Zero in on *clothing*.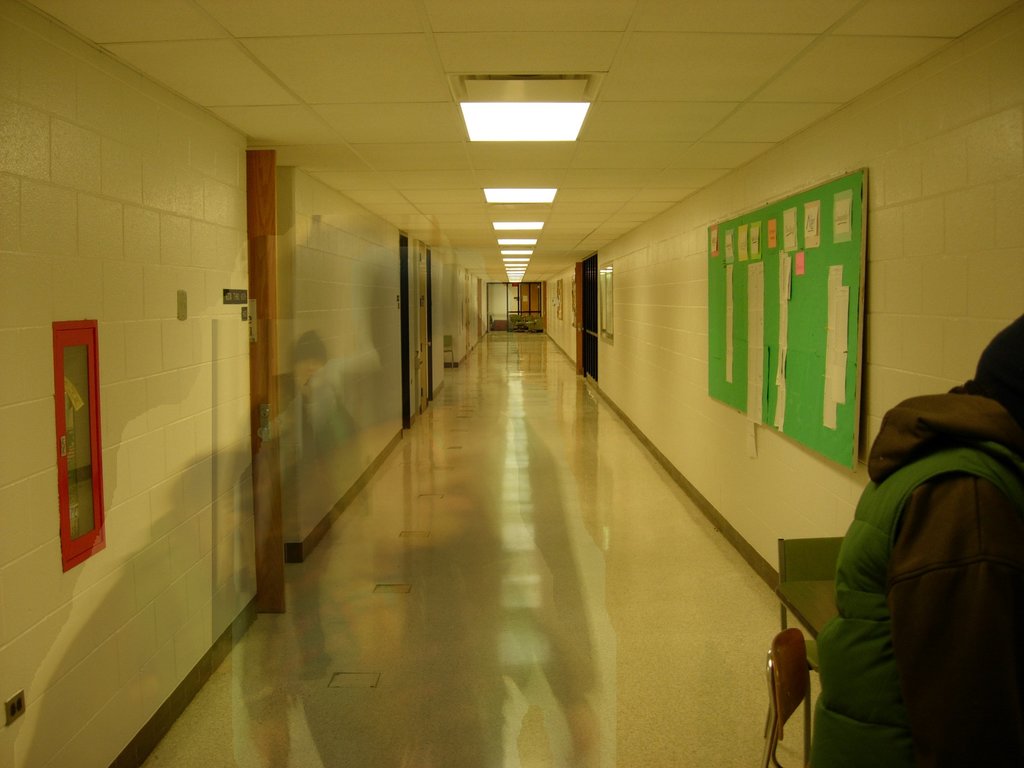
Zeroed in: l=804, t=383, r=1023, b=767.
